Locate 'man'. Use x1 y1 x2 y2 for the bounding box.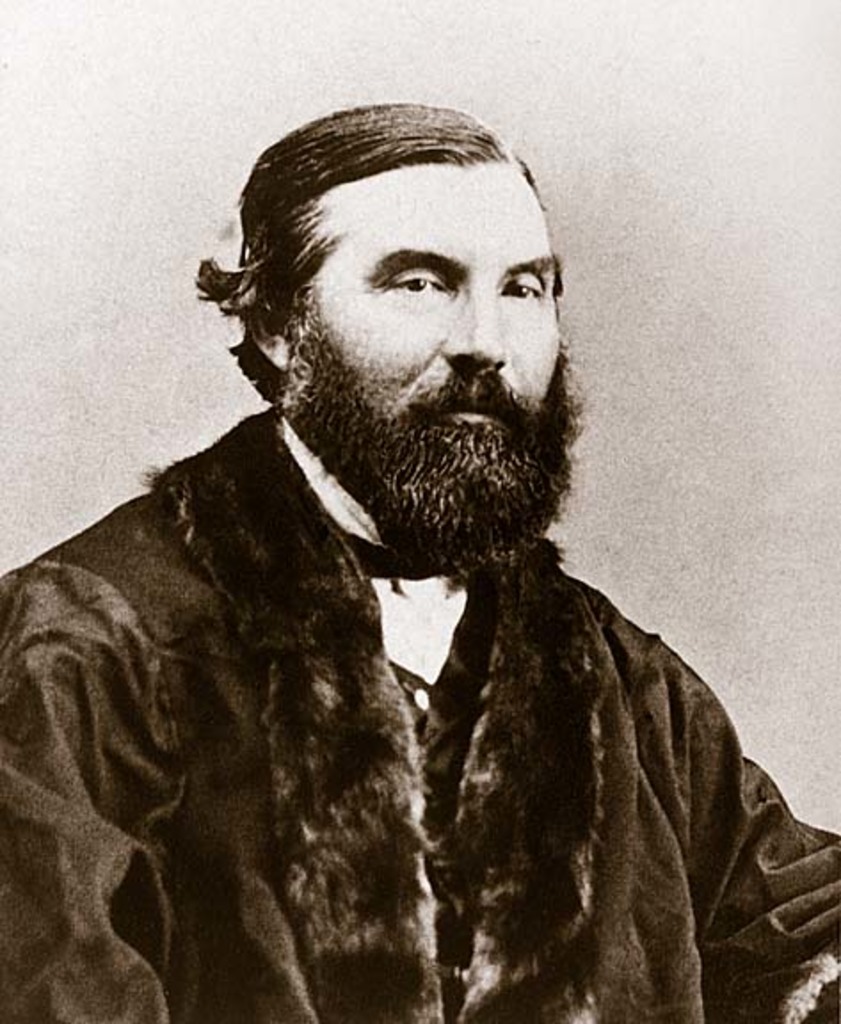
14 101 809 996.
